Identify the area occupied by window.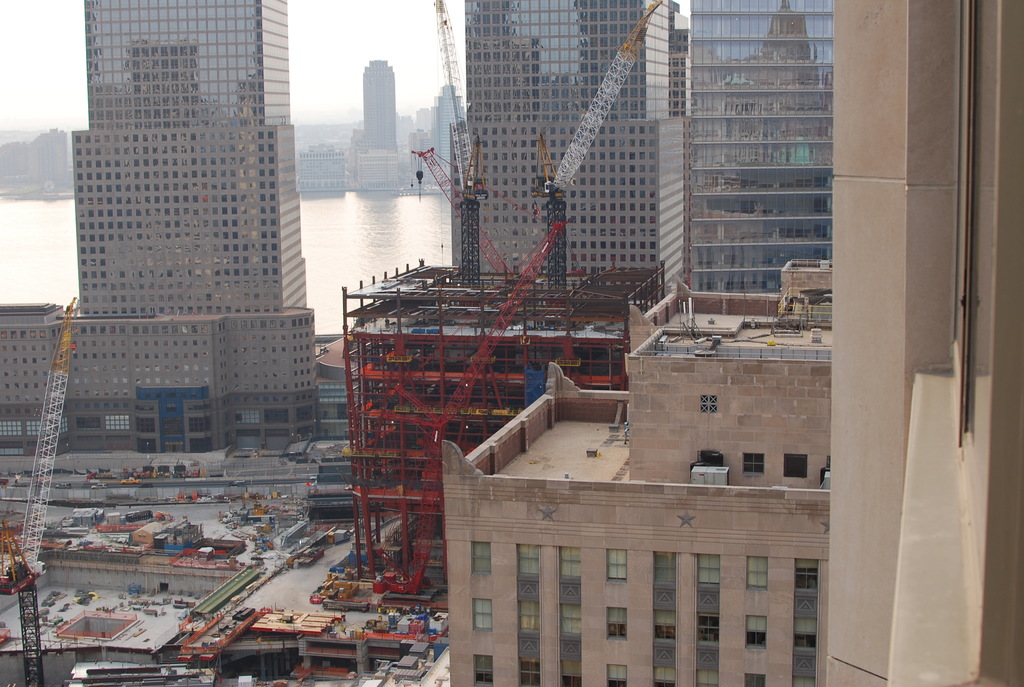
Area: {"x1": 747, "y1": 613, "x2": 768, "y2": 648}.
